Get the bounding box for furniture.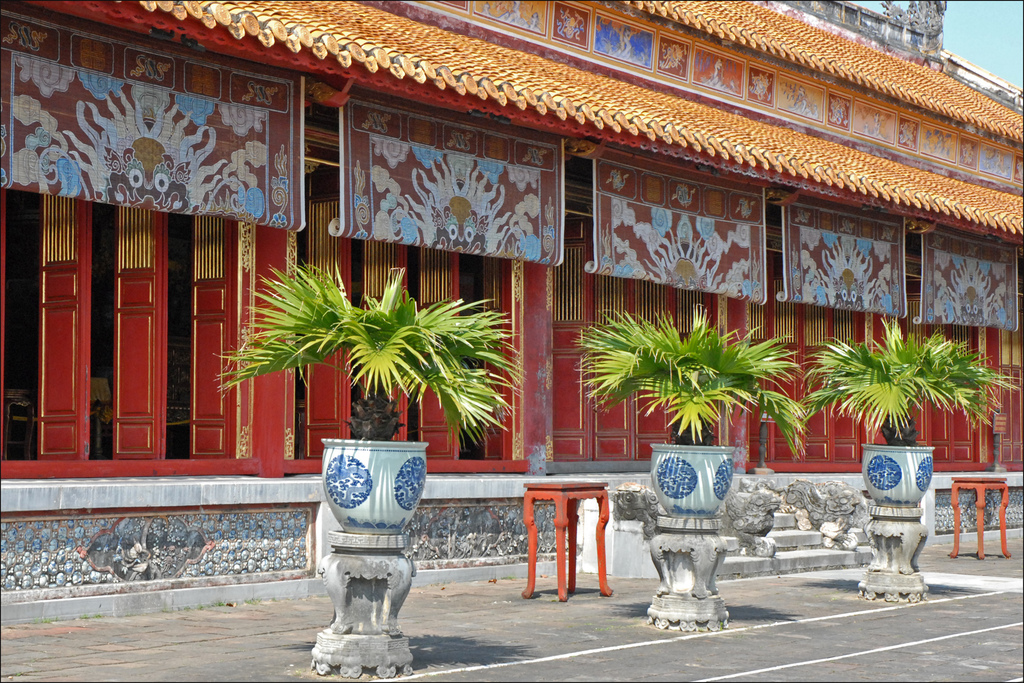
left=521, top=483, right=614, bottom=604.
